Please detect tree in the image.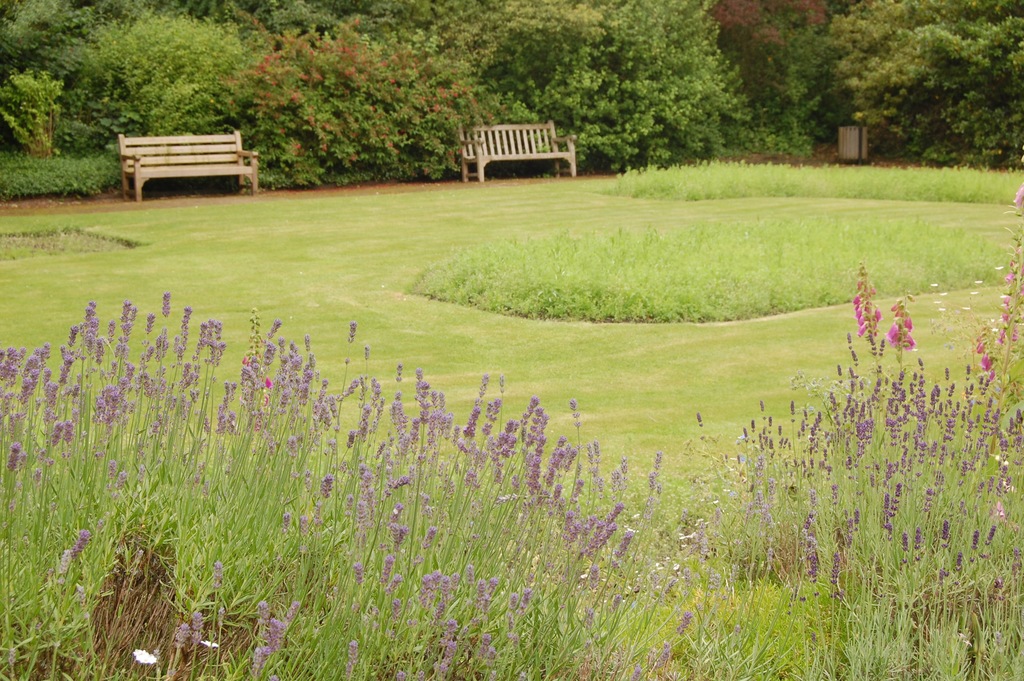
[left=721, top=0, right=869, bottom=161].
